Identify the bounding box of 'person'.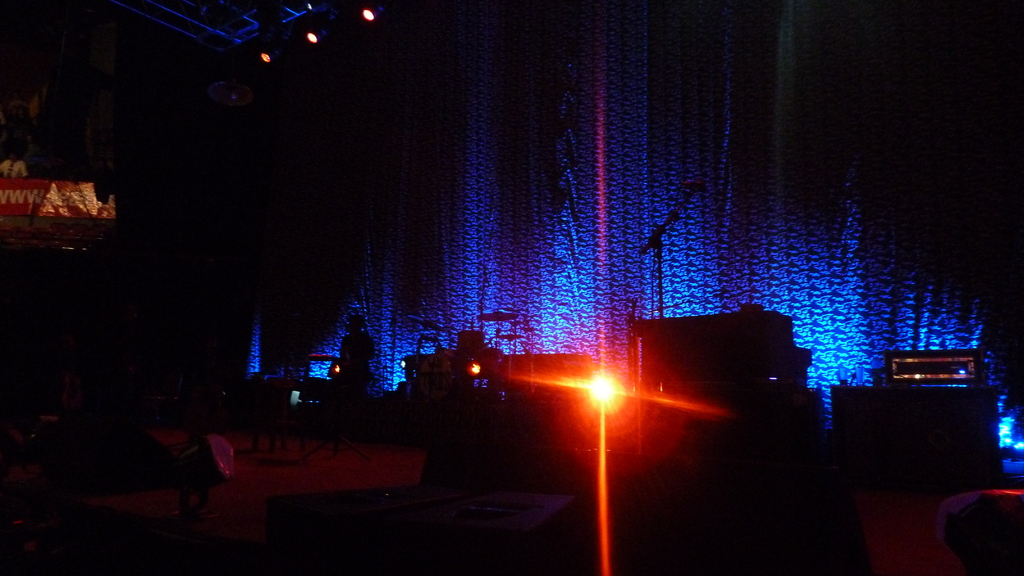
Rect(338, 313, 374, 382).
